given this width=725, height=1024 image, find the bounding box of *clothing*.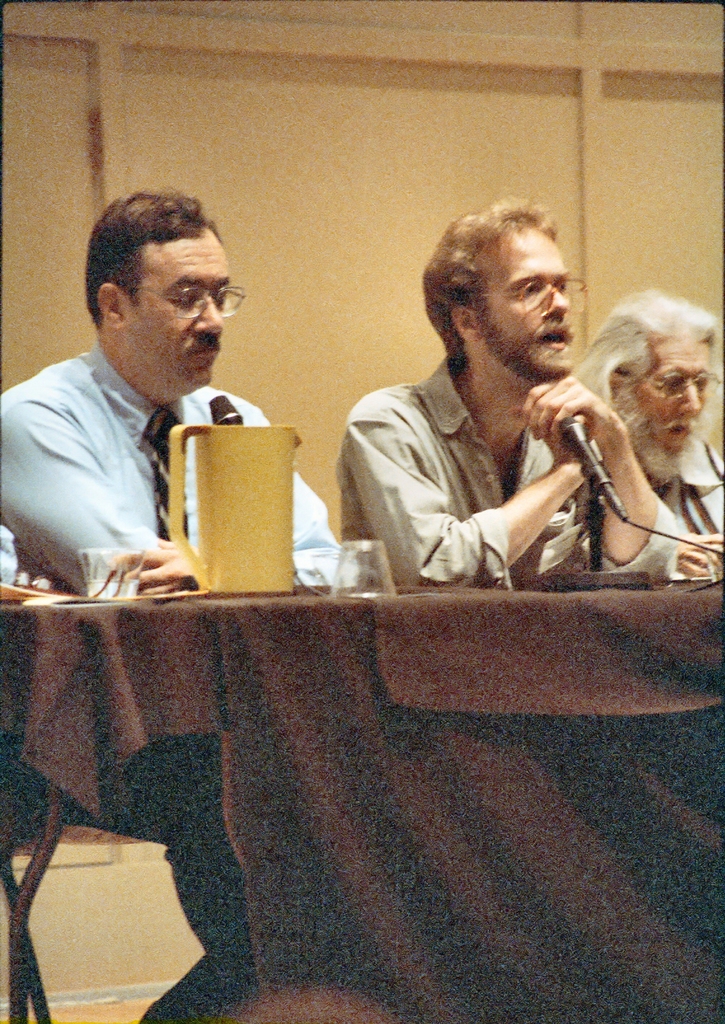
[318, 307, 696, 594].
